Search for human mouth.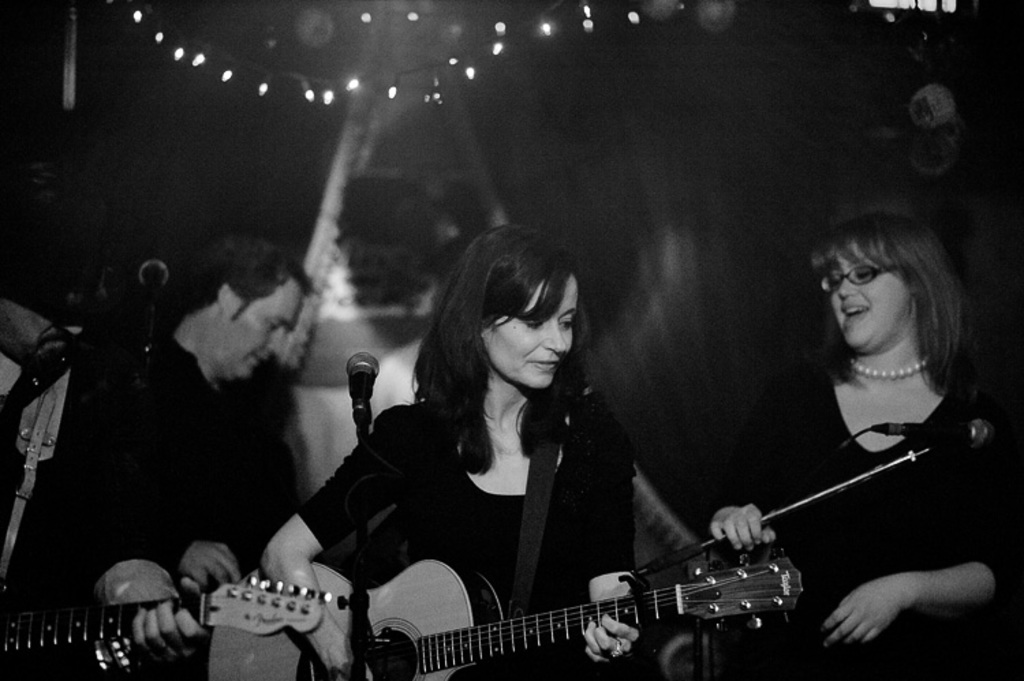
Found at (838, 304, 870, 325).
